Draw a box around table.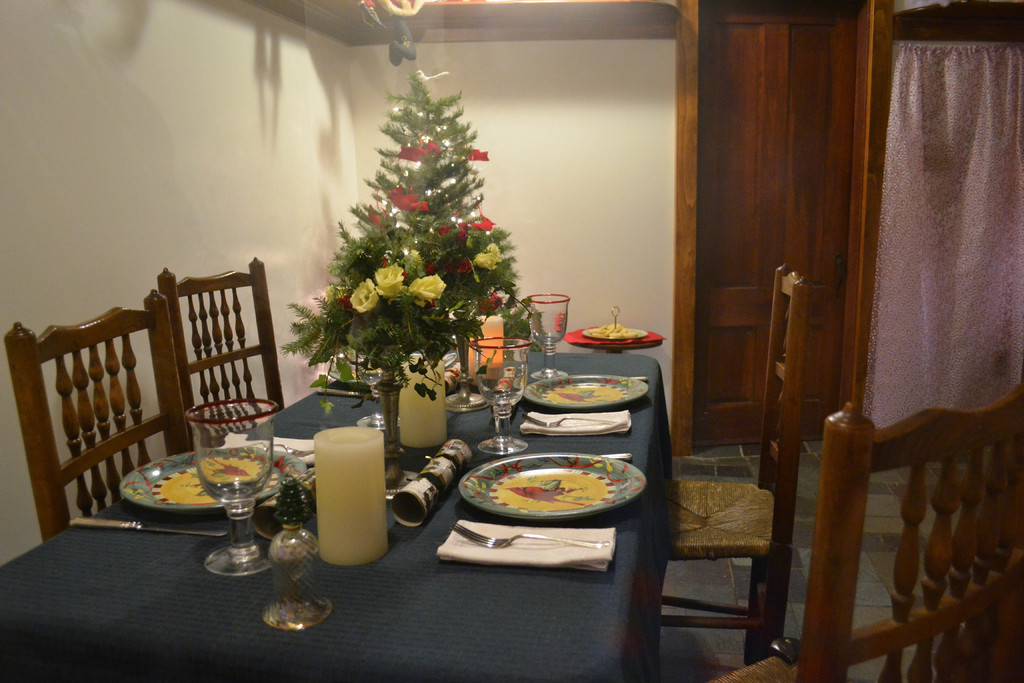
61 371 692 655.
